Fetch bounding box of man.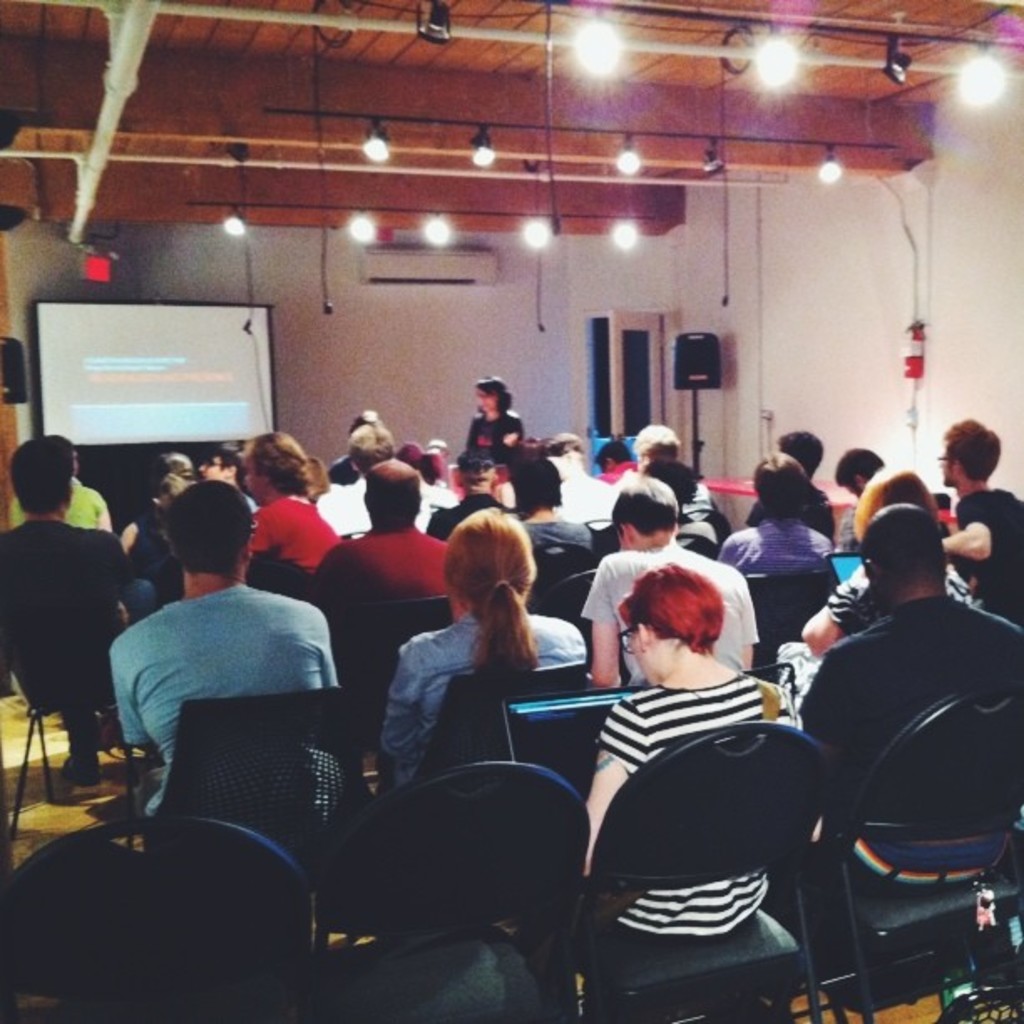
Bbox: (left=289, top=460, right=463, bottom=627).
